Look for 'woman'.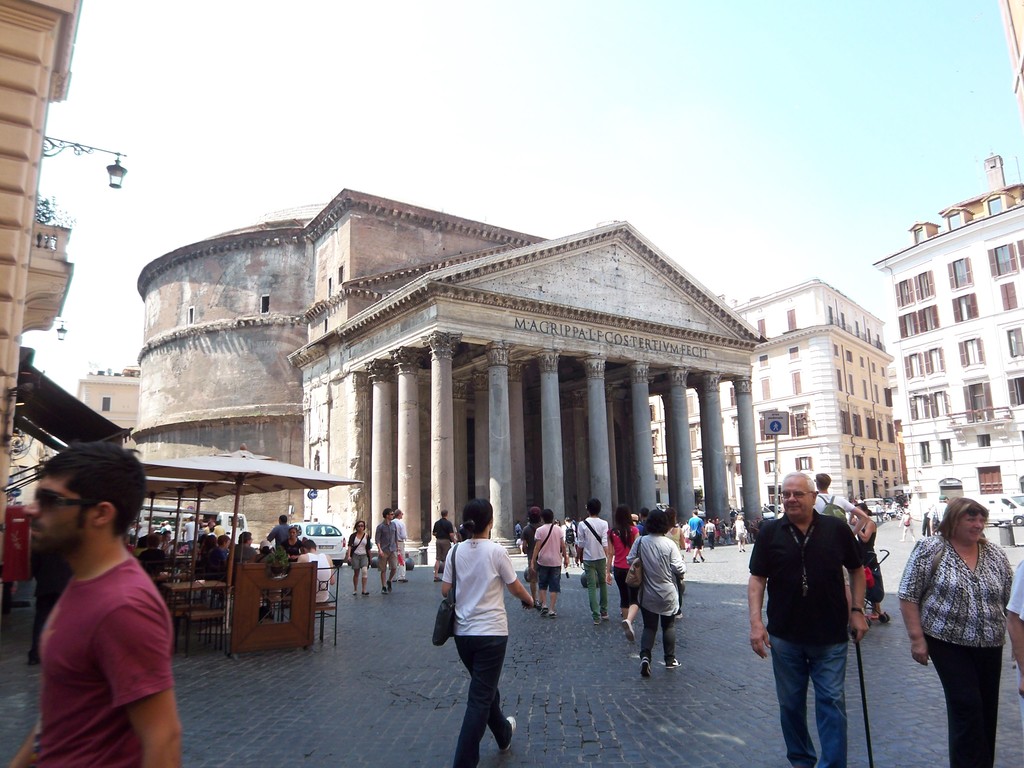
Found: l=854, t=502, r=892, b=625.
